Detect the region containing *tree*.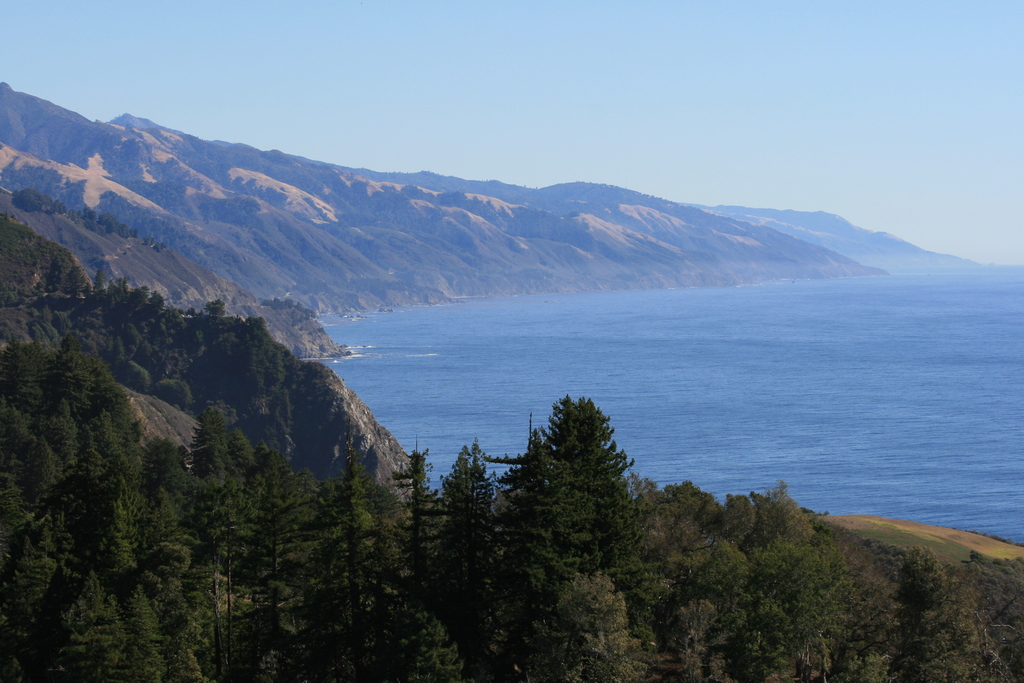
x1=522, y1=558, x2=628, y2=666.
